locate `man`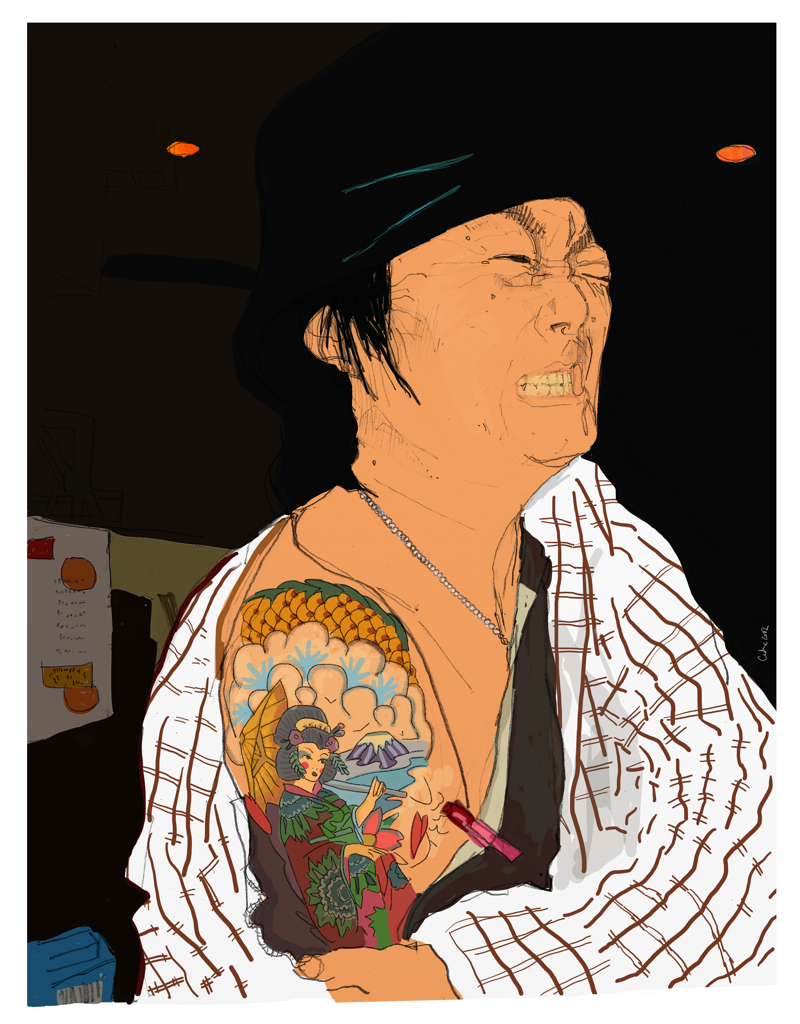
x1=145 y1=144 x2=763 y2=1010
